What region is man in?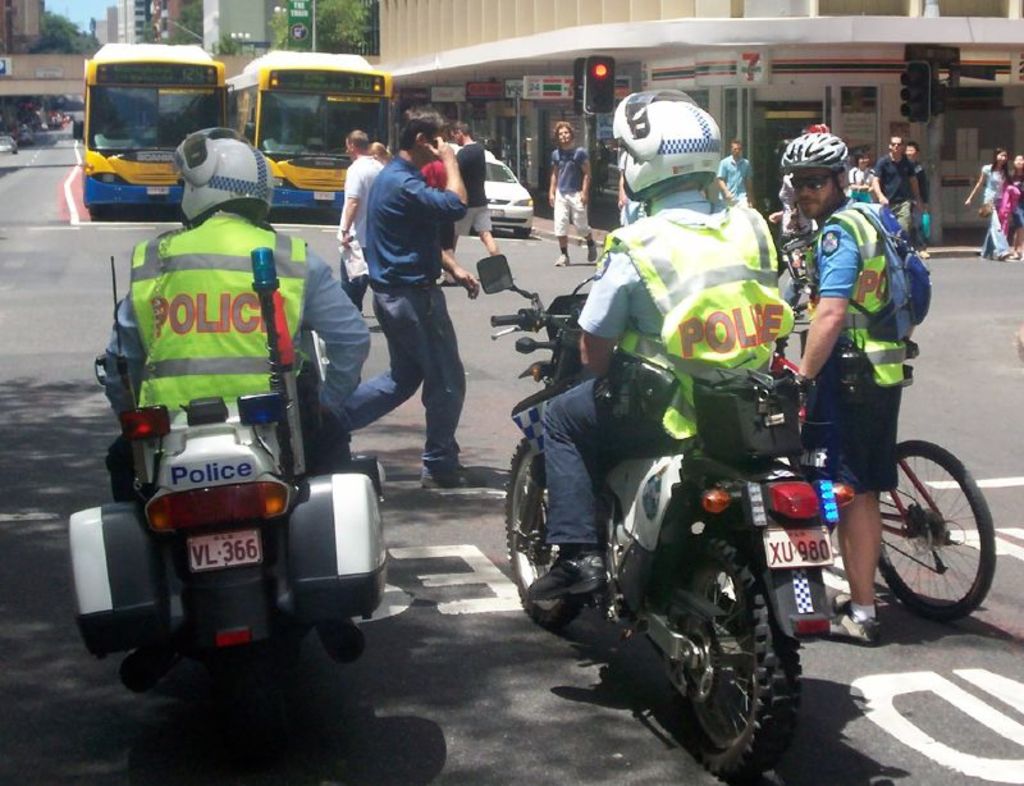
bbox=[337, 129, 383, 312].
